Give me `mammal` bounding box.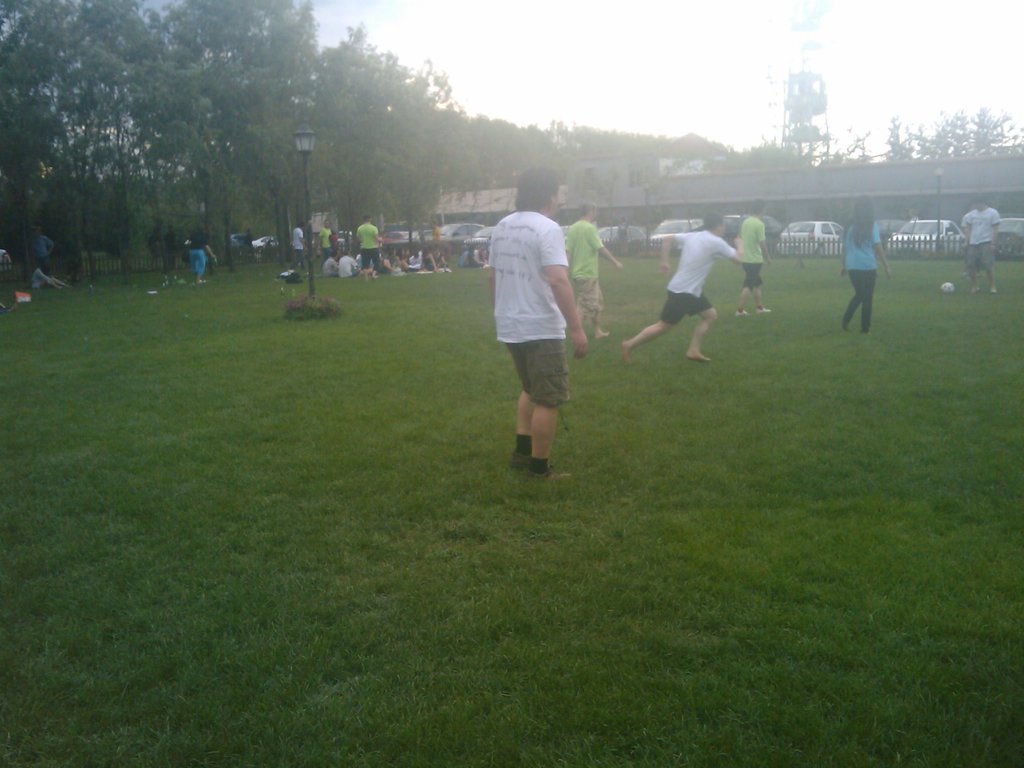
190 223 216 282.
